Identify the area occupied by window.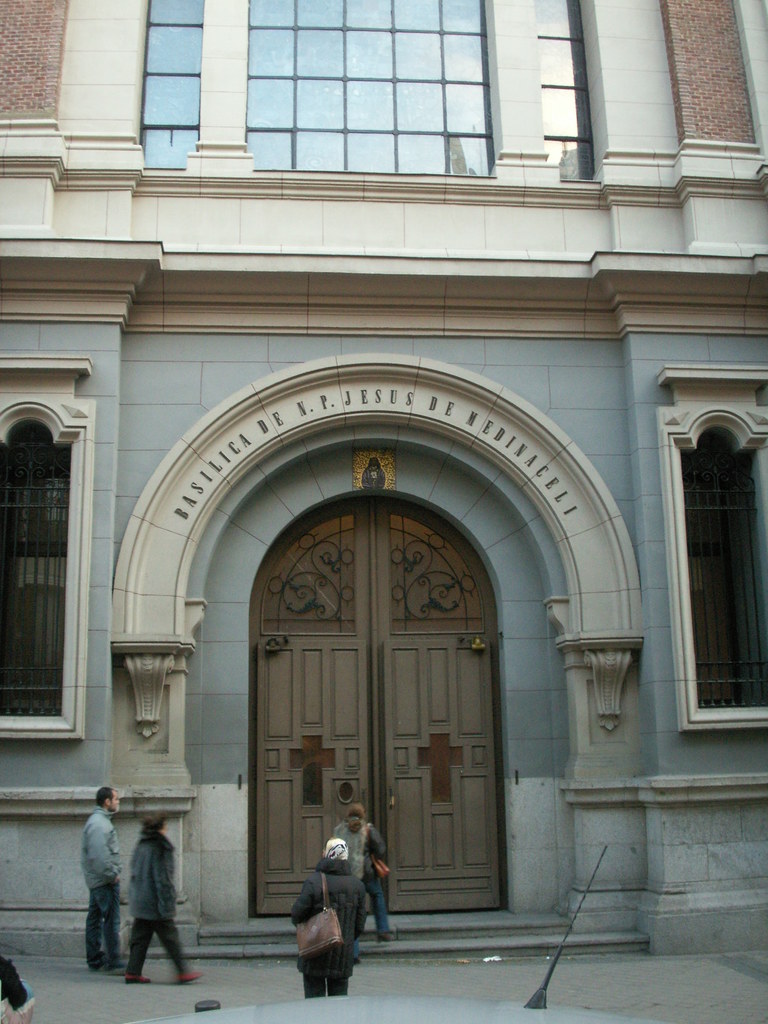
Area: x1=691 y1=419 x2=767 y2=723.
